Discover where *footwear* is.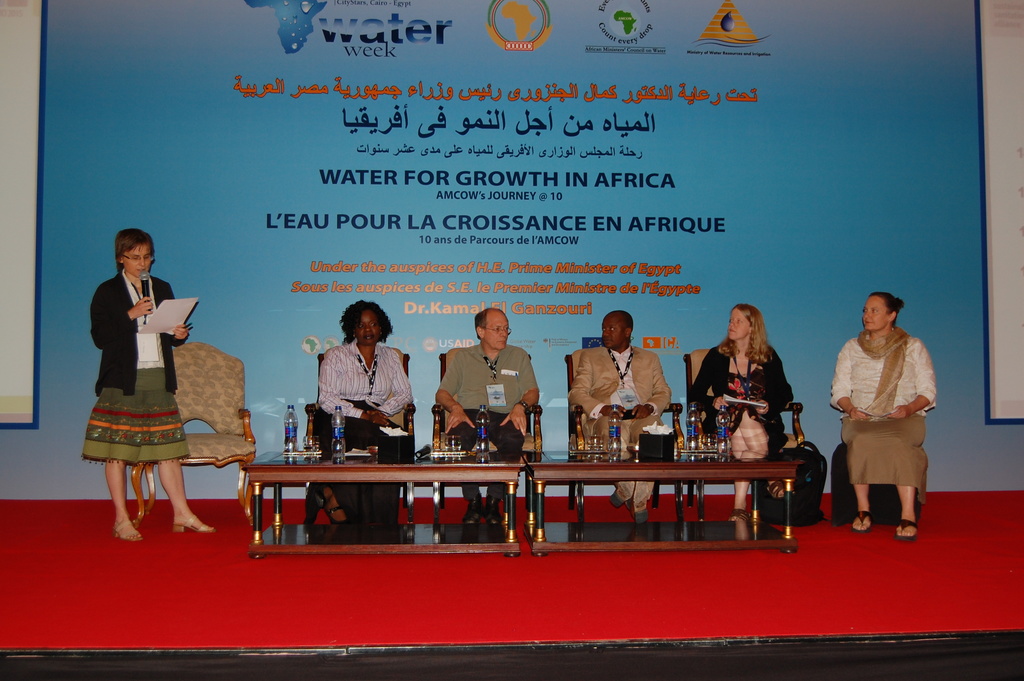
Discovered at Rect(314, 488, 346, 525).
